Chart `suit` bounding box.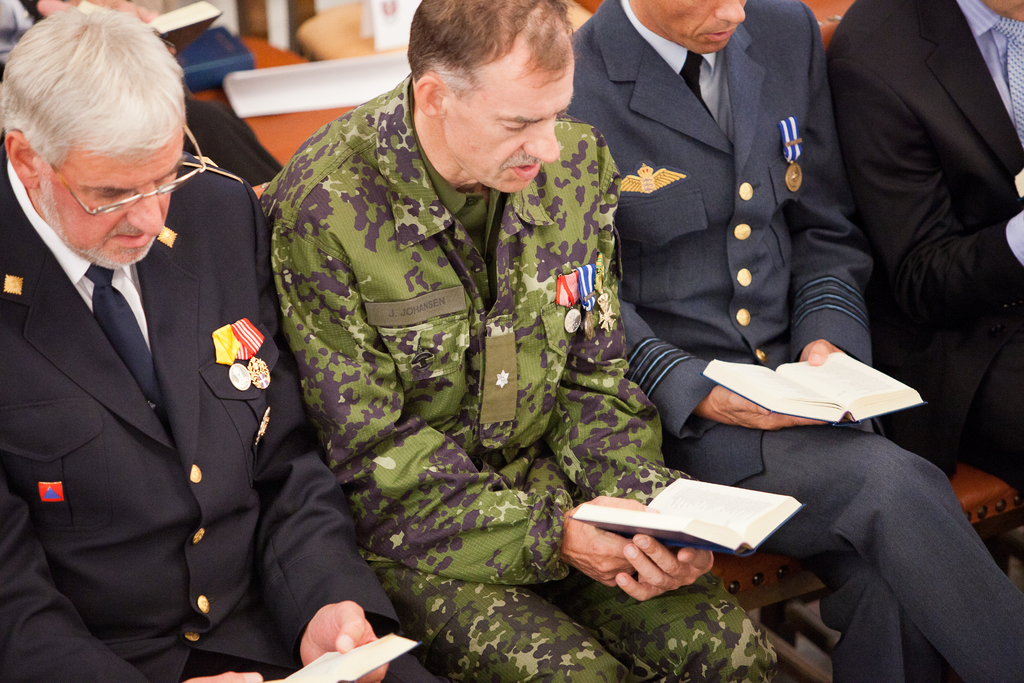
Charted: pyautogui.locateOnScreen(0, 145, 432, 679).
